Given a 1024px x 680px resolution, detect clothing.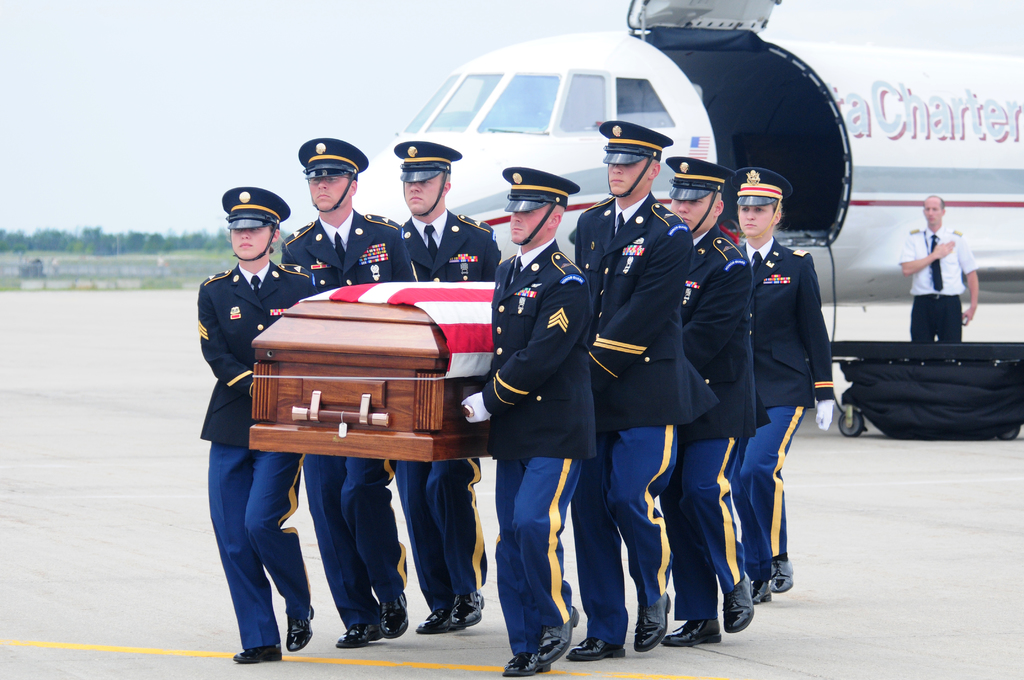
bbox=(729, 234, 838, 585).
